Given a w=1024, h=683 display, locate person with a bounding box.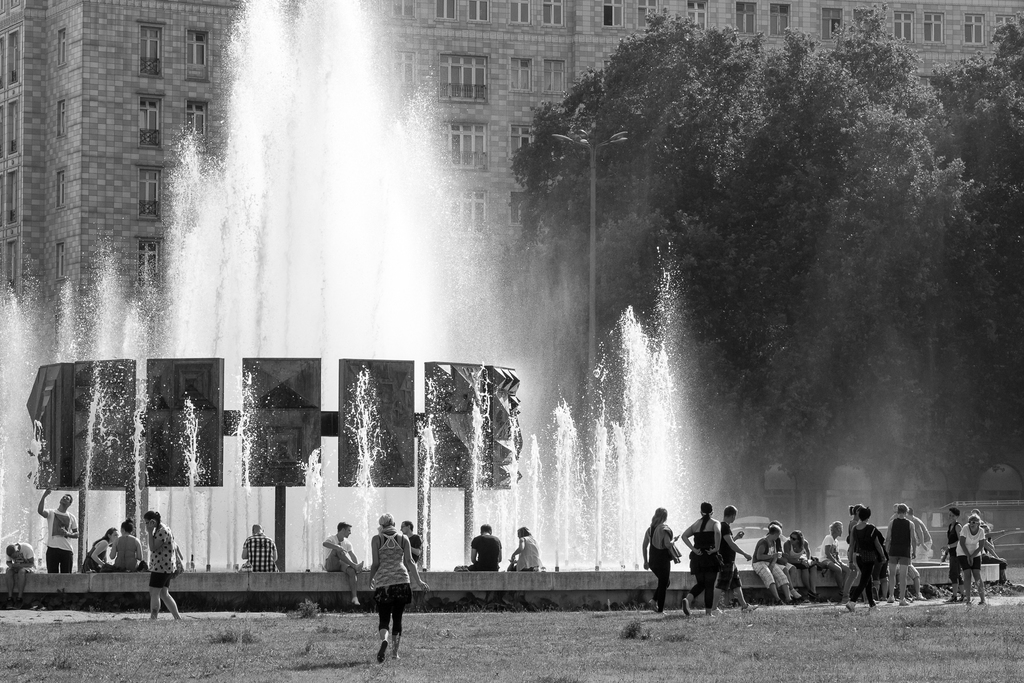
Located: [left=510, top=527, right=543, bottom=572].
